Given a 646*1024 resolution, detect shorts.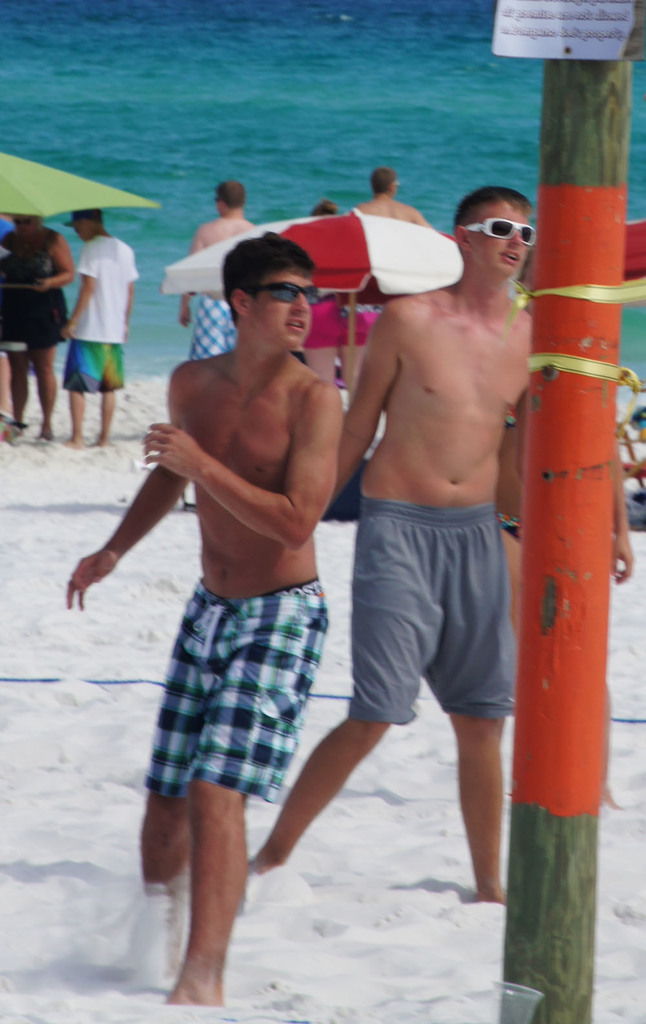
pyautogui.locateOnScreen(338, 506, 515, 723).
